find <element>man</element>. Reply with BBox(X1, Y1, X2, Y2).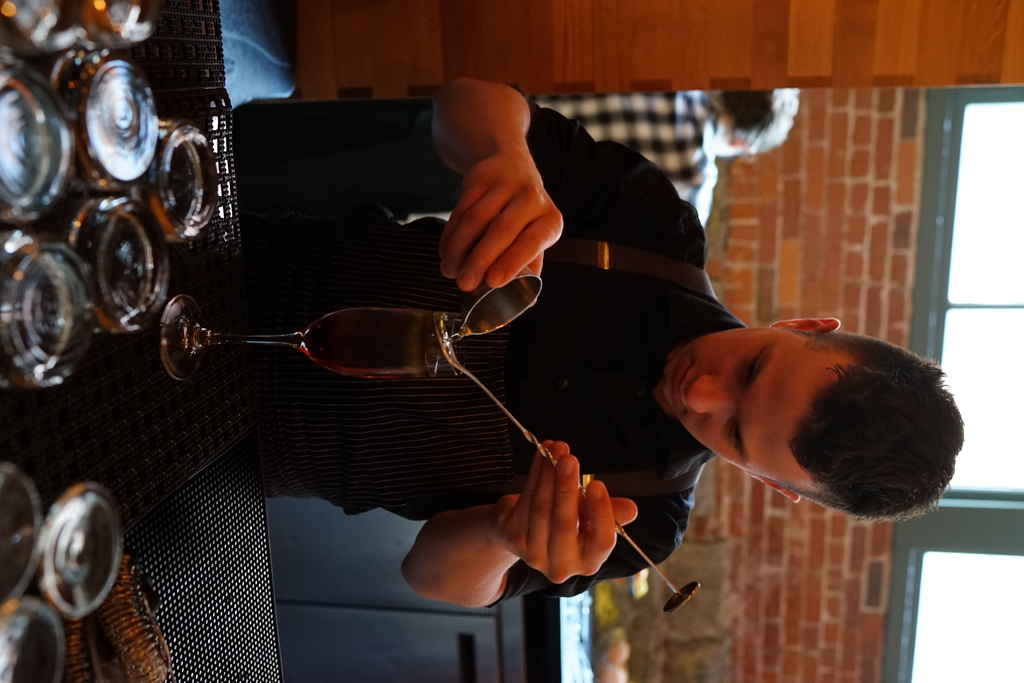
BBox(522, 86, 798, 230).
